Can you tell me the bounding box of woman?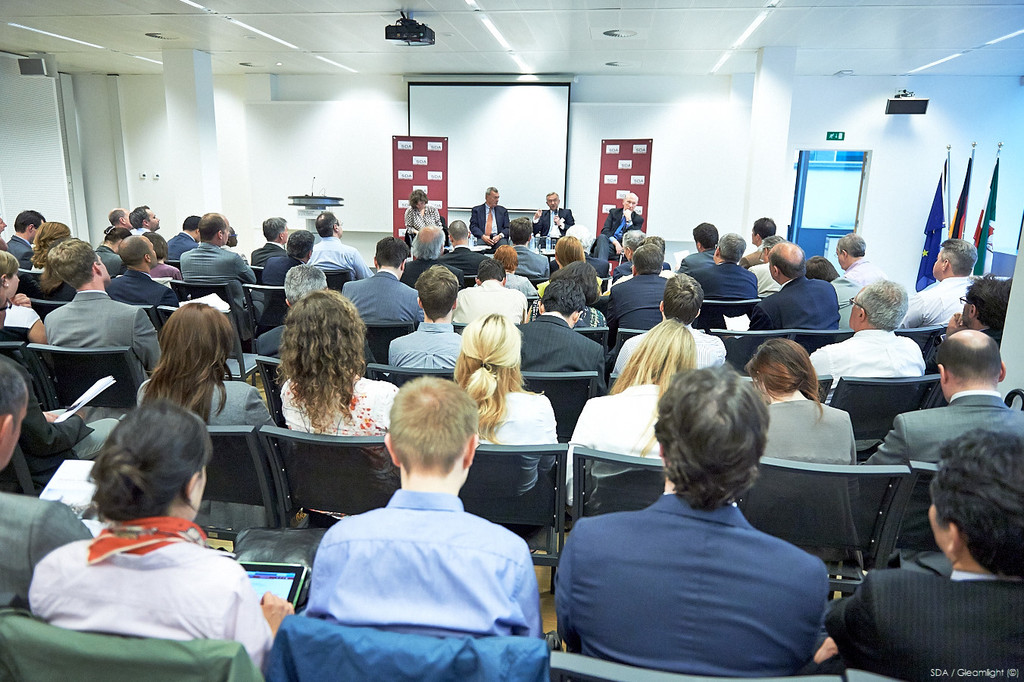
pyautogui.locateOnScreen(279, 291, 410, 440).
